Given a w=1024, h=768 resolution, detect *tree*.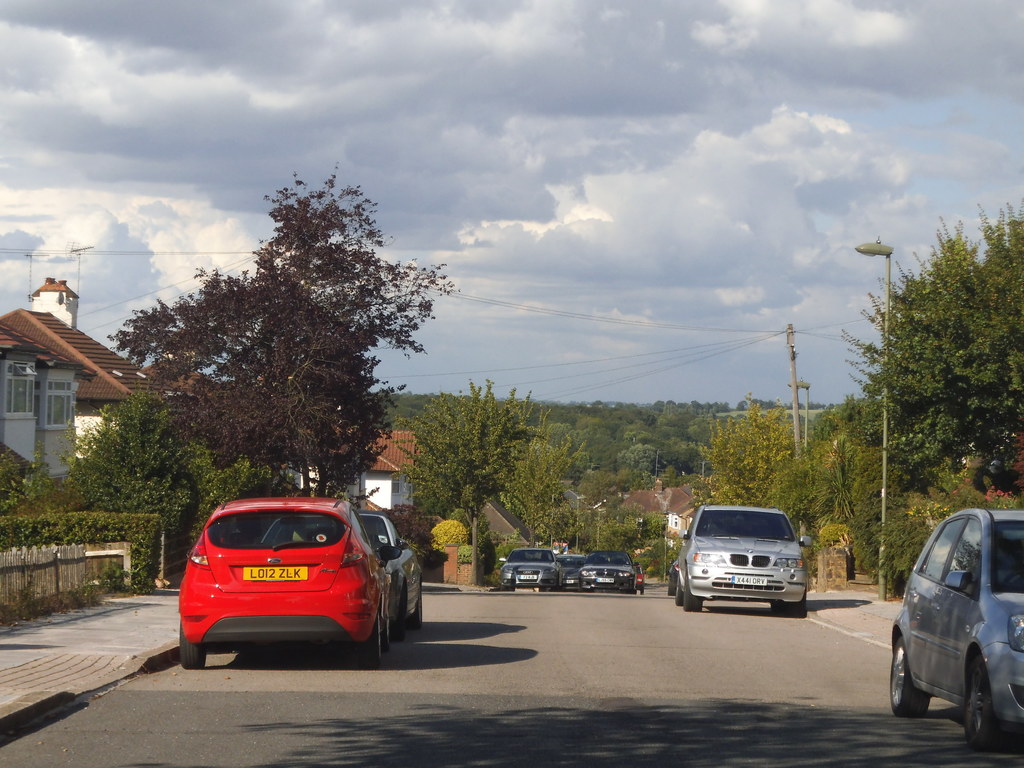
(397, 380, 549, 589).
